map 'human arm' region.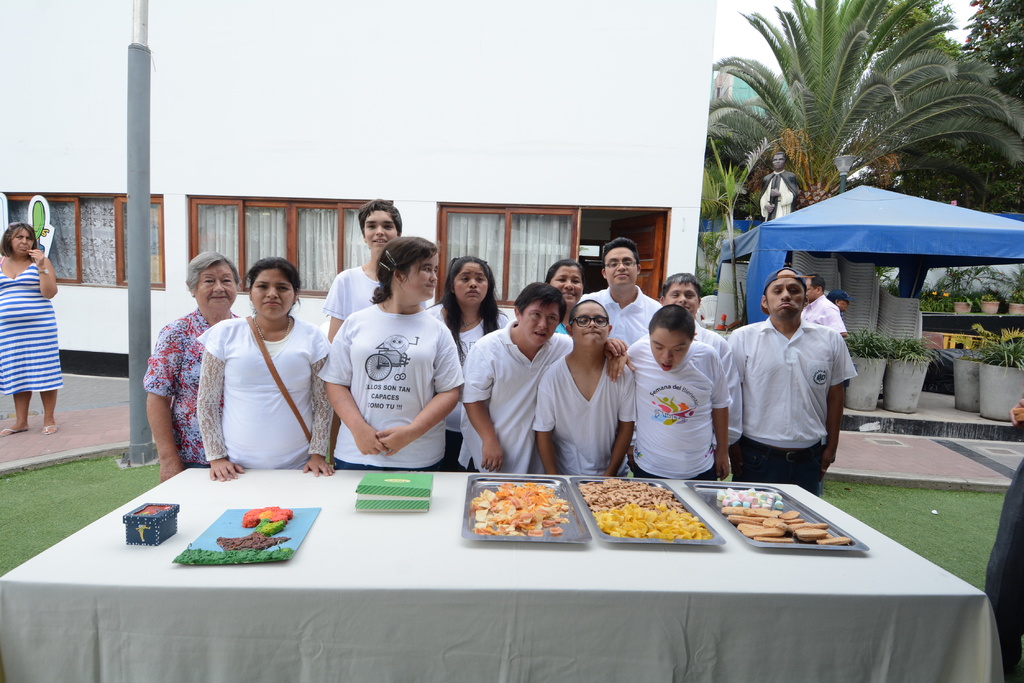
Mapped to (604, 337, 627, 354).
